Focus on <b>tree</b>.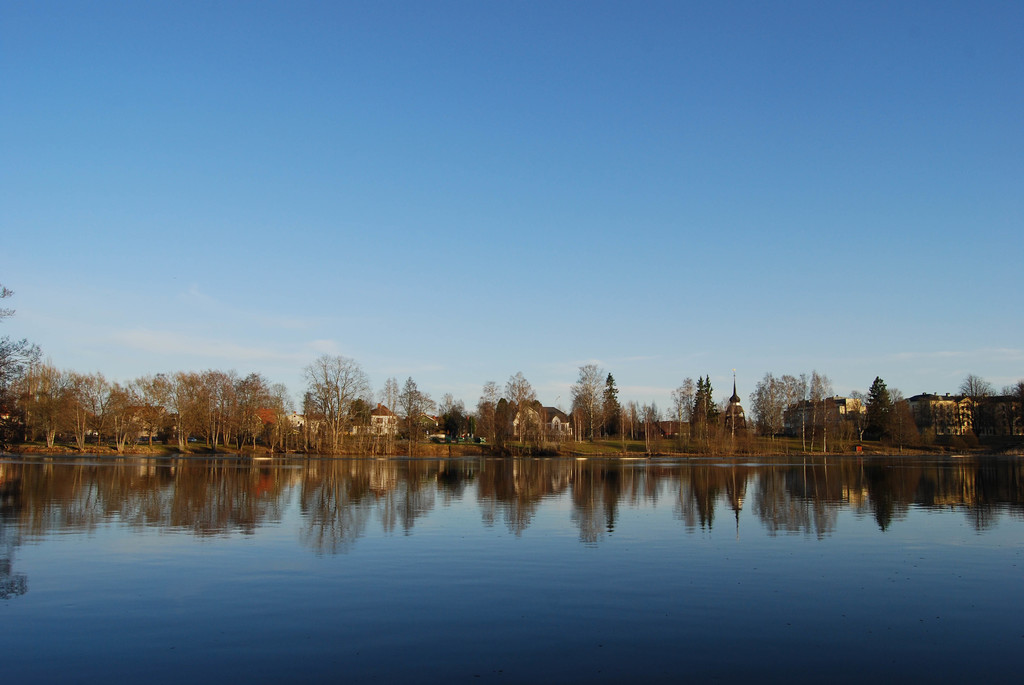
Focused at box=[701, 372, 720, 431].
